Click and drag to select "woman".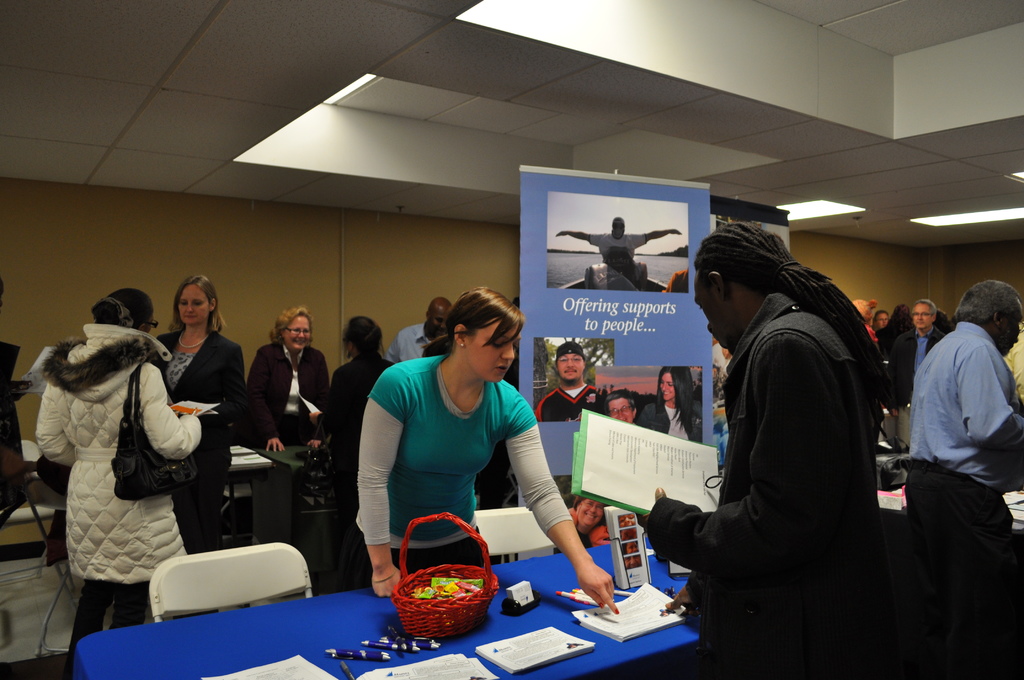
Selection: <region>246, 300, 330, 534</region>.
